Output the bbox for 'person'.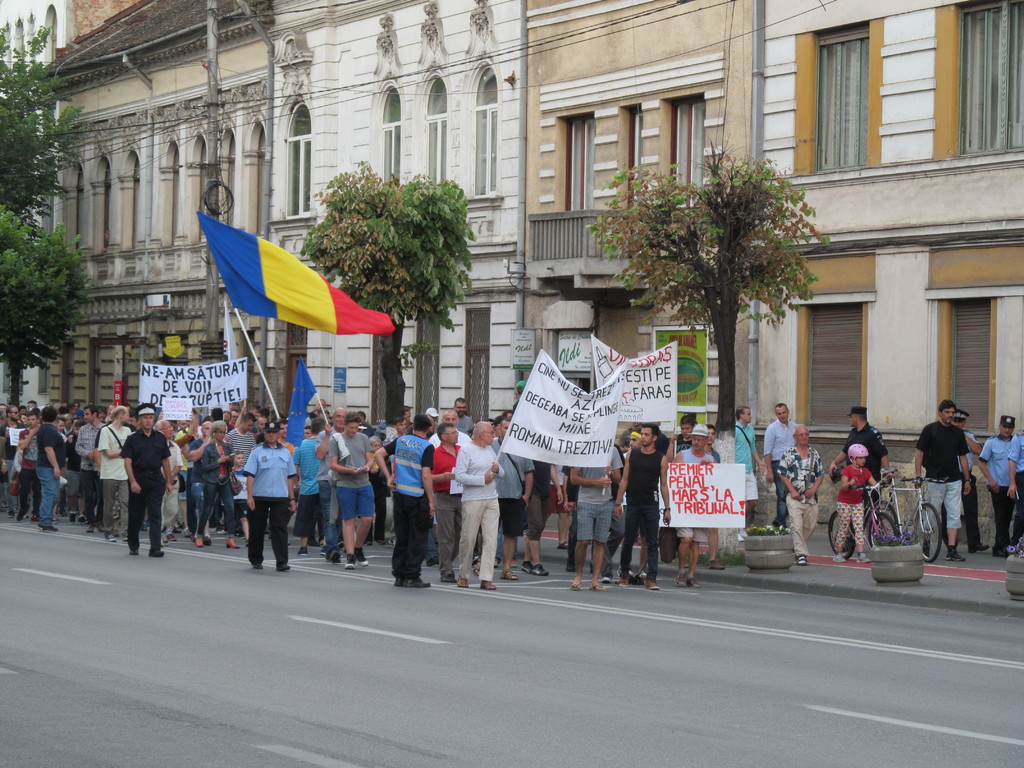
(0,403,27,511).
